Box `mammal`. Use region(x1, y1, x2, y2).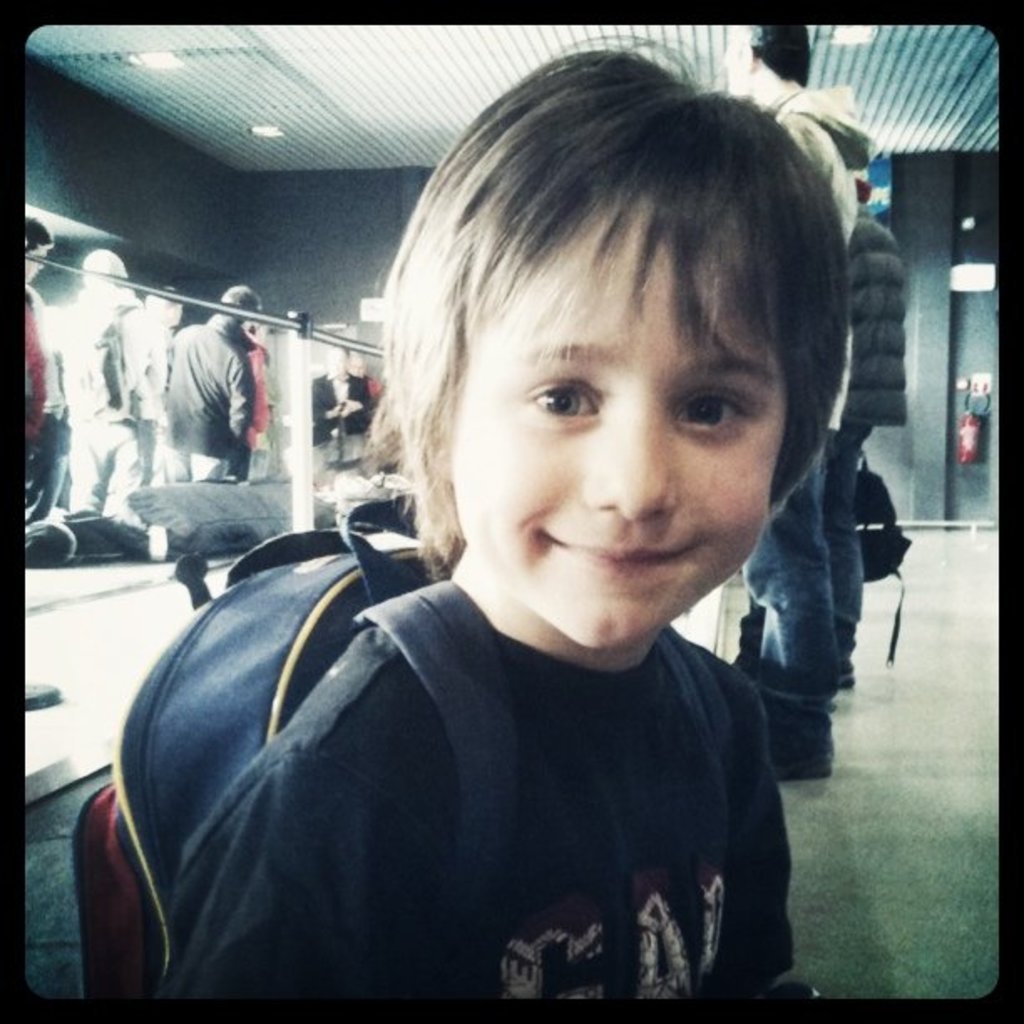
region(69, 246, 137, 522).
